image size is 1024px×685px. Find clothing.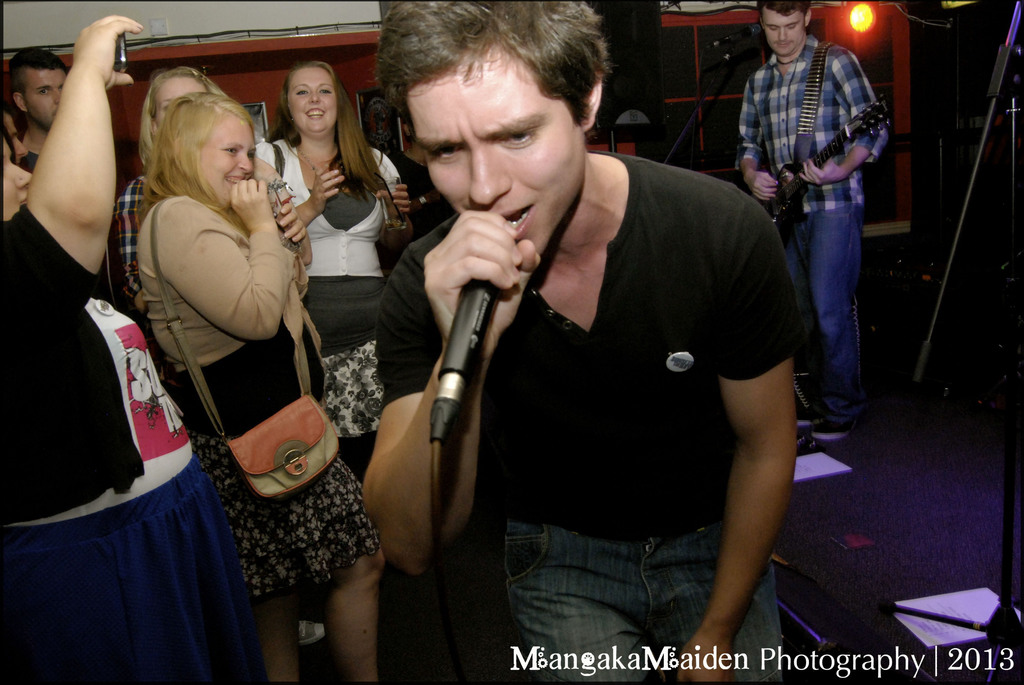
Rect(109, 171, 167, 328).
